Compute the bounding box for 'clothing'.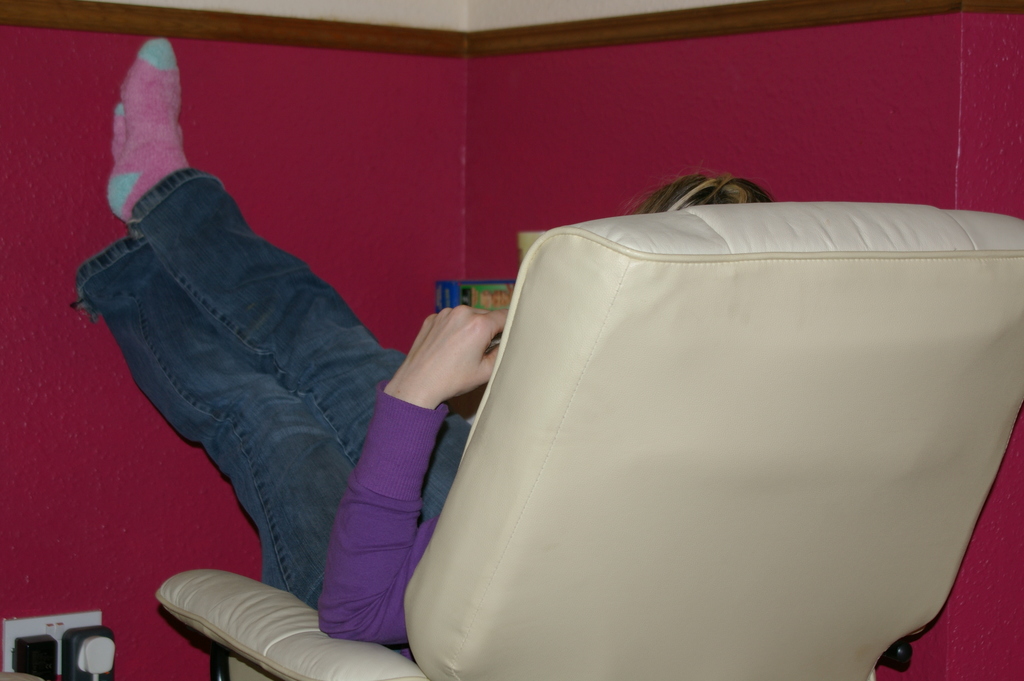
rect(64, 24, 511, 680).
